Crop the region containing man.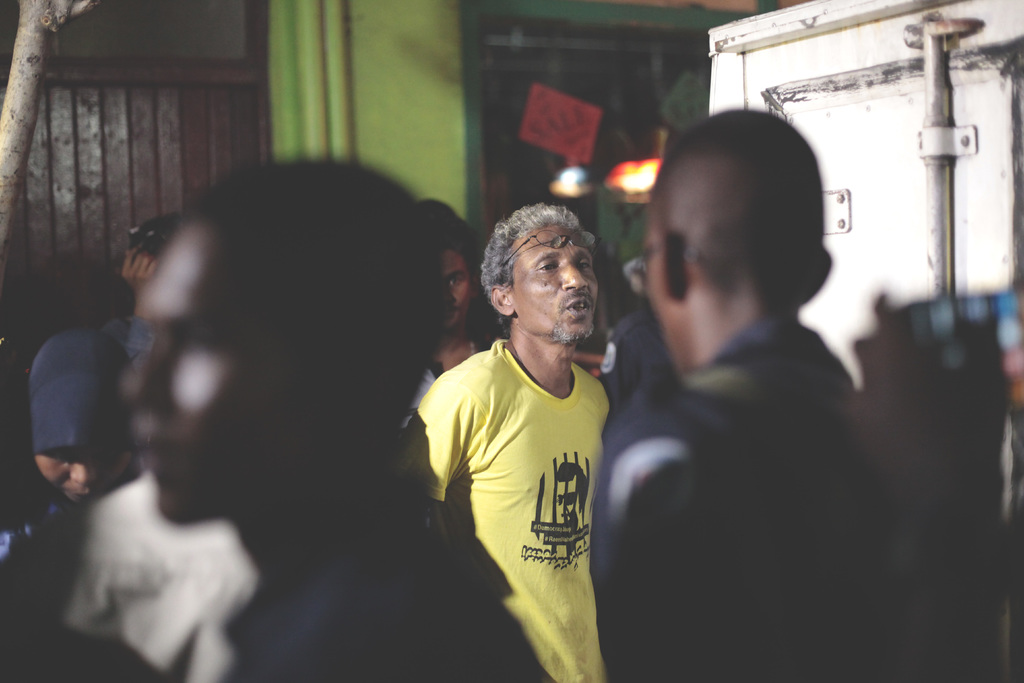
Crop region: box=[0, 329, 140, 563].
